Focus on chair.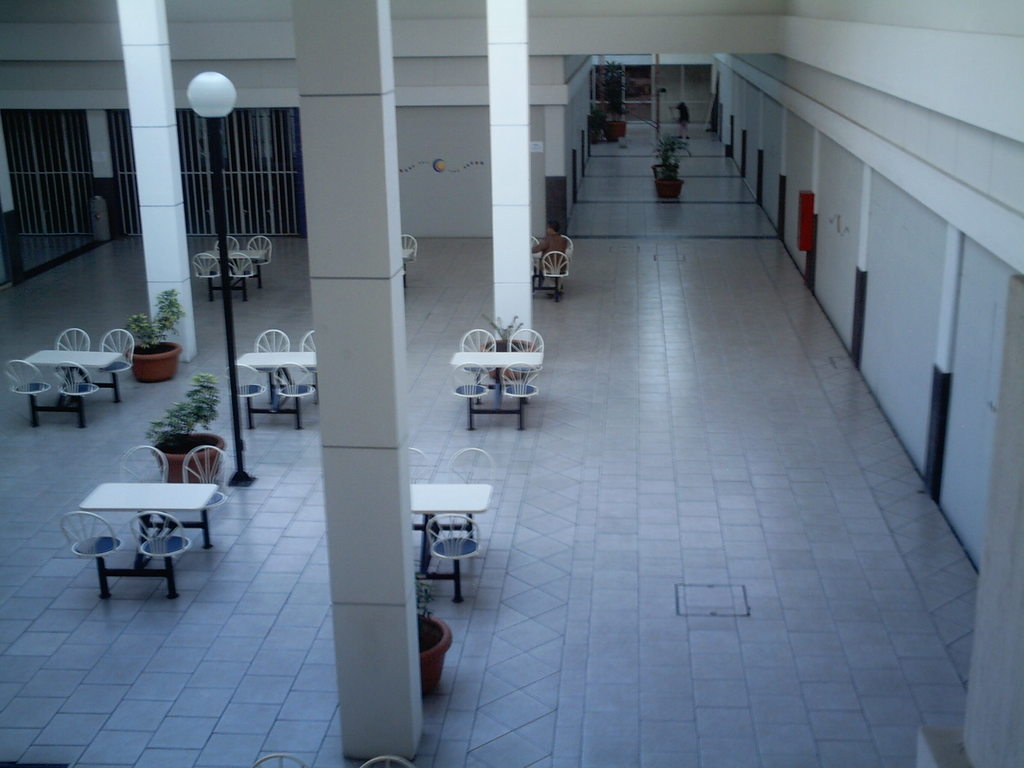
Focused at l=182, t=442, r=230, b=496.
